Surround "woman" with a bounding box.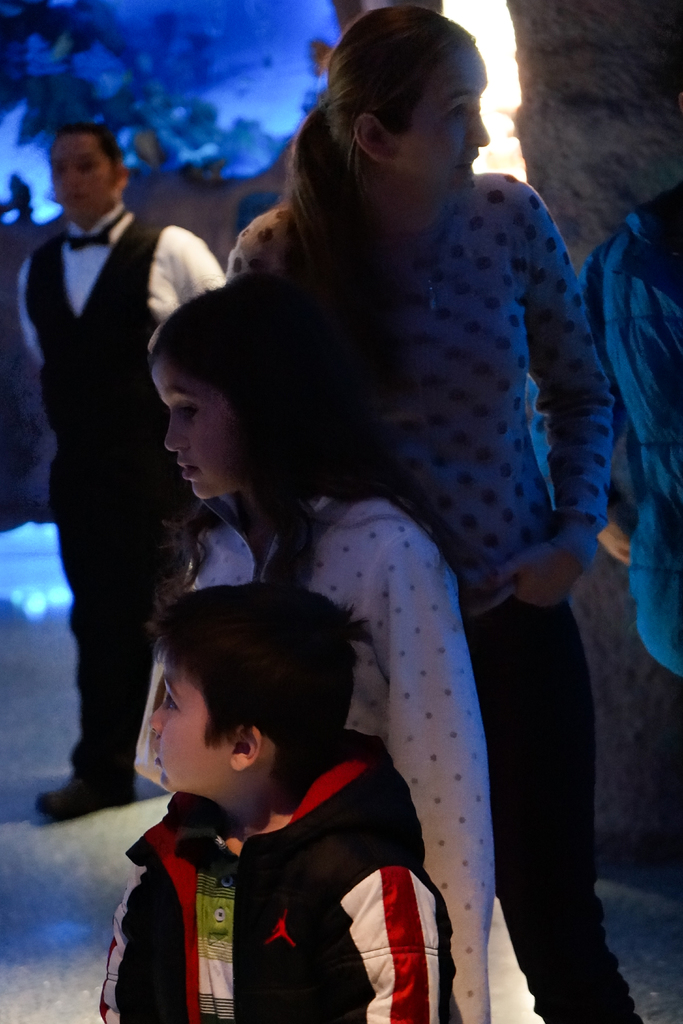
detection(220, 1, 641, 1023).
